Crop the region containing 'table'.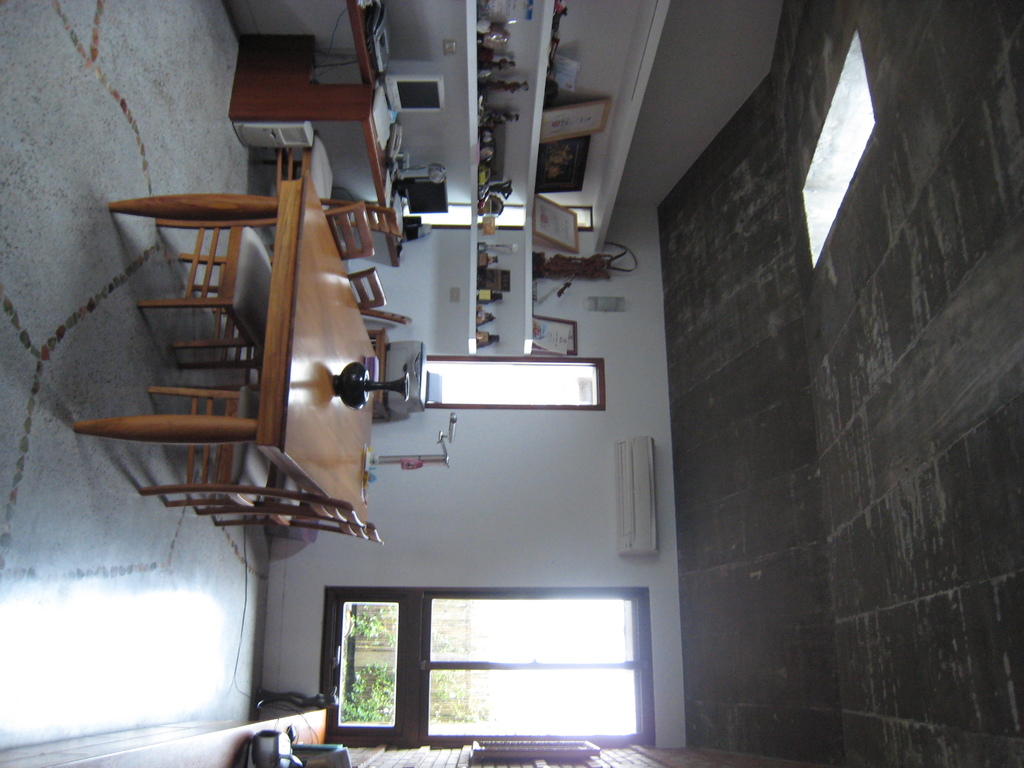
Crop region: x1=368, y1=328, x2=393, y2=424.
